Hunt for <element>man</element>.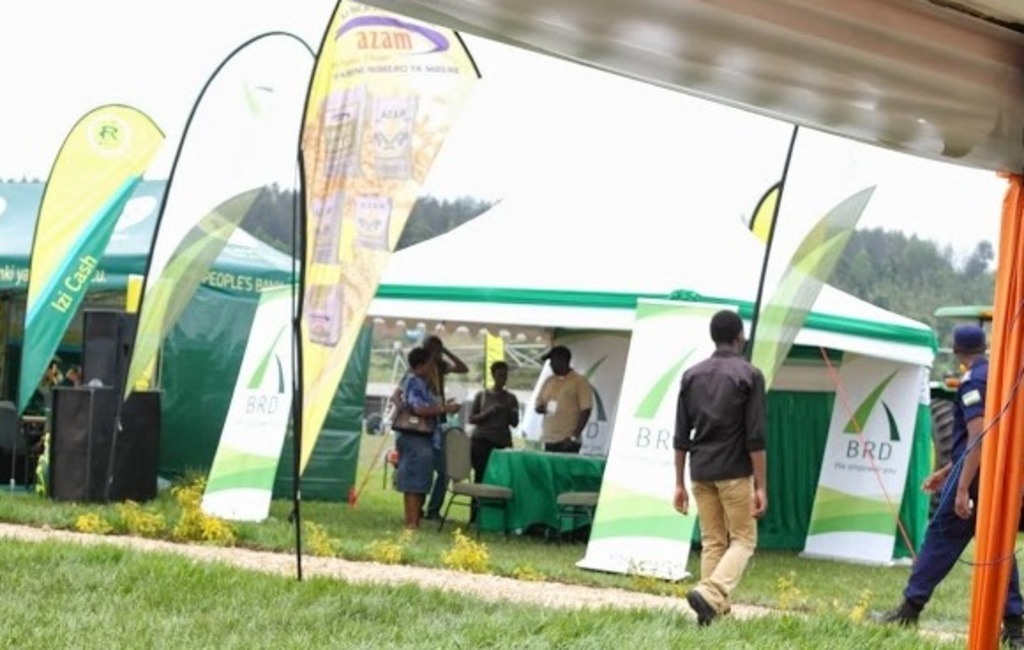
Hunted down at 877,321,987,622.
